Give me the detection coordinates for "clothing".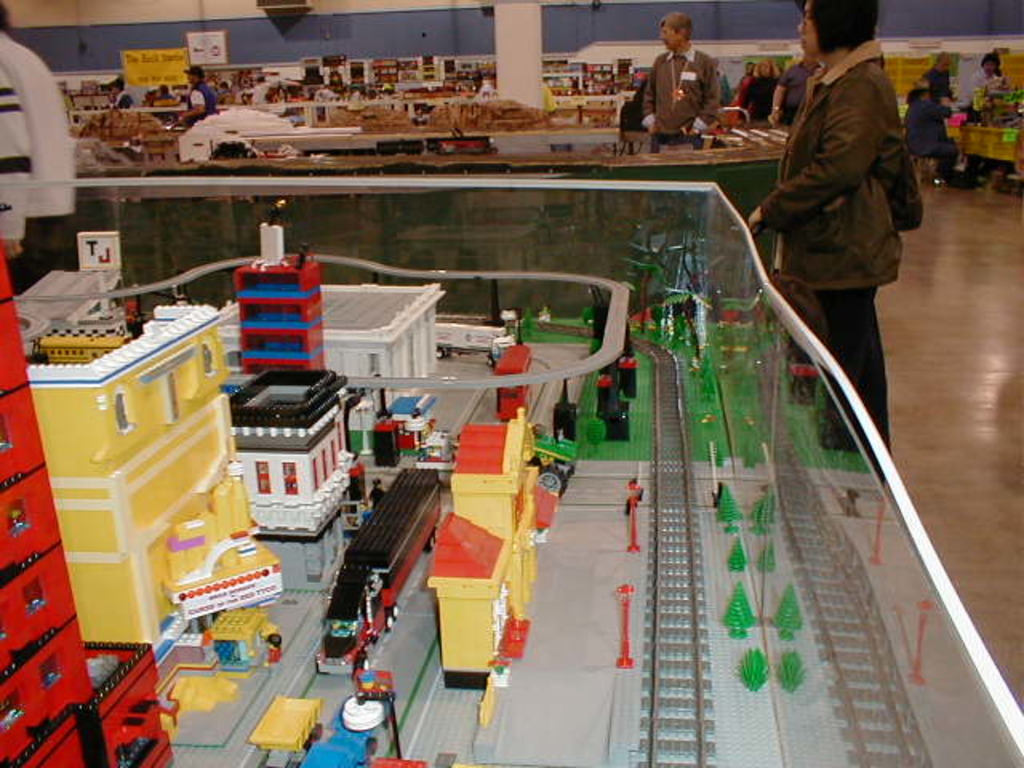
bbox(637, 19, 726, 138).
